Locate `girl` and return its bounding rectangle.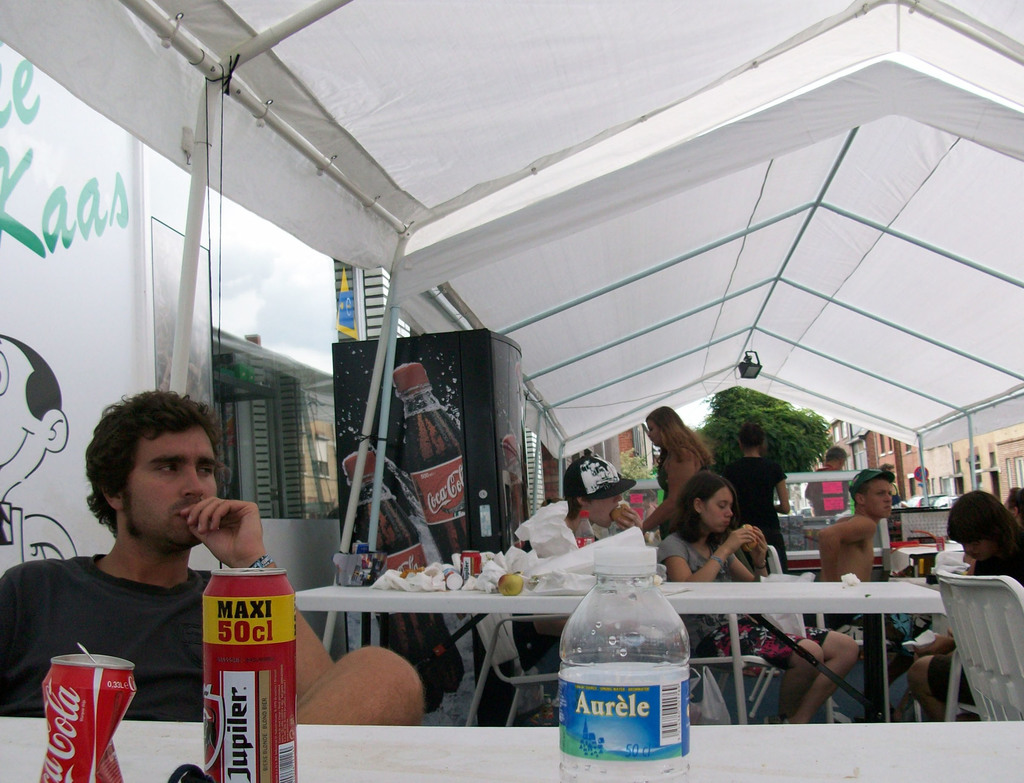
x1=657, y1=470, x2=857, y2=729.
